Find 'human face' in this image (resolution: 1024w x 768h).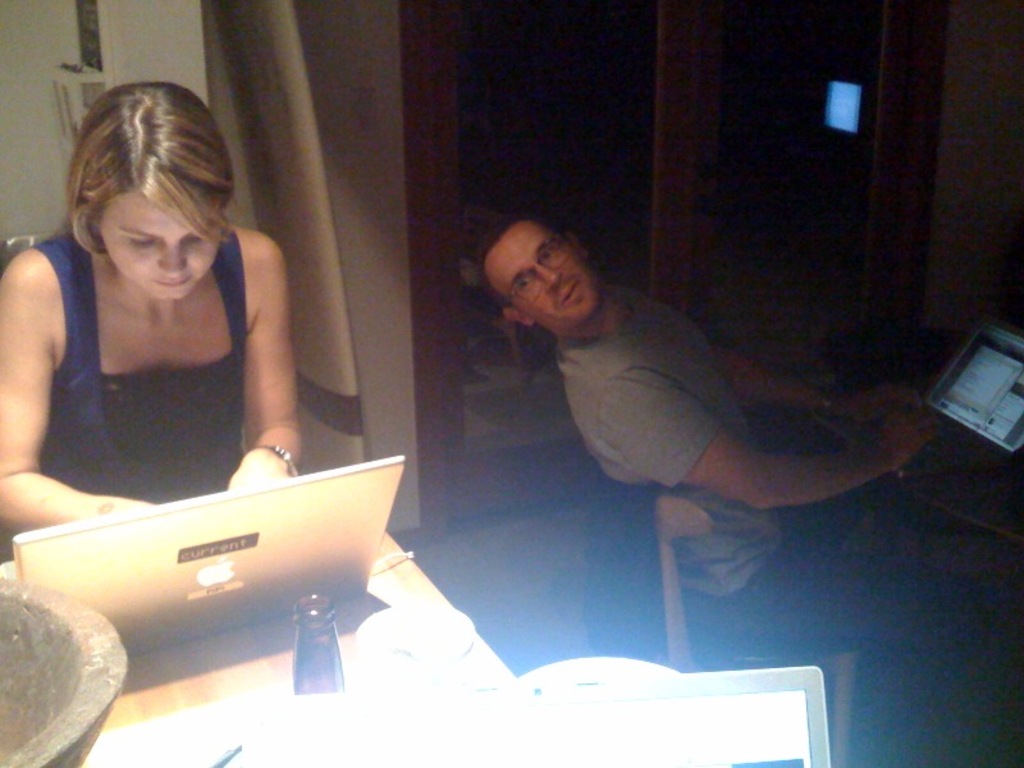
left=479, top=220, right=600, bottom=333.
